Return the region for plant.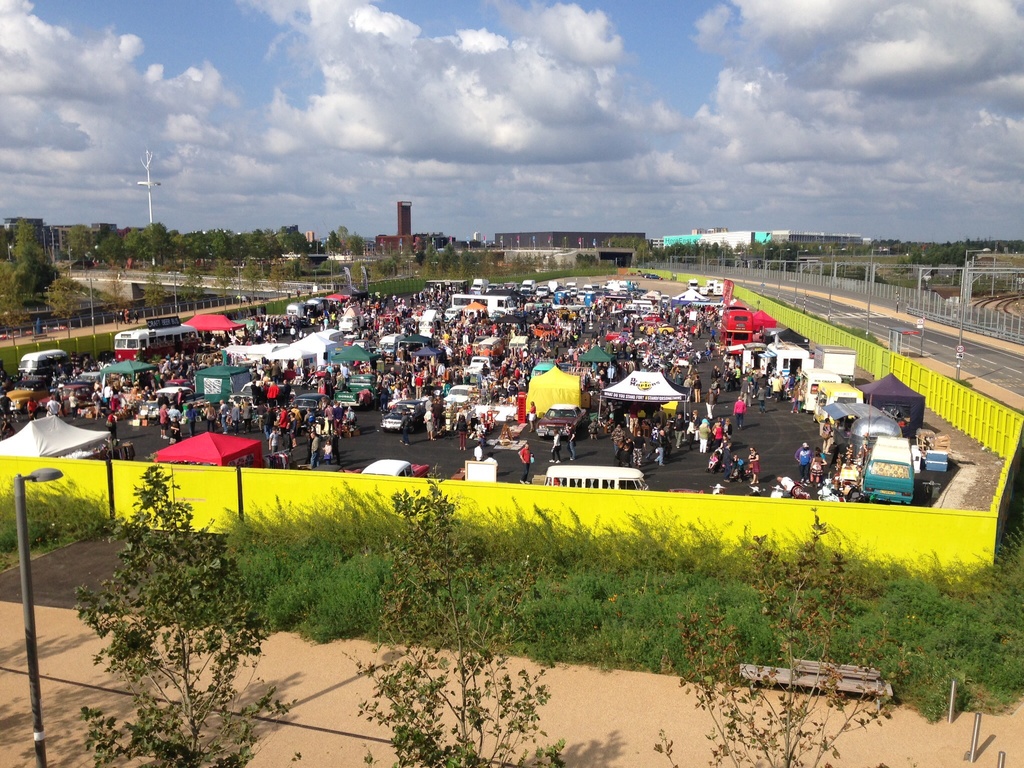
box=[805, 534, 922, 698].
